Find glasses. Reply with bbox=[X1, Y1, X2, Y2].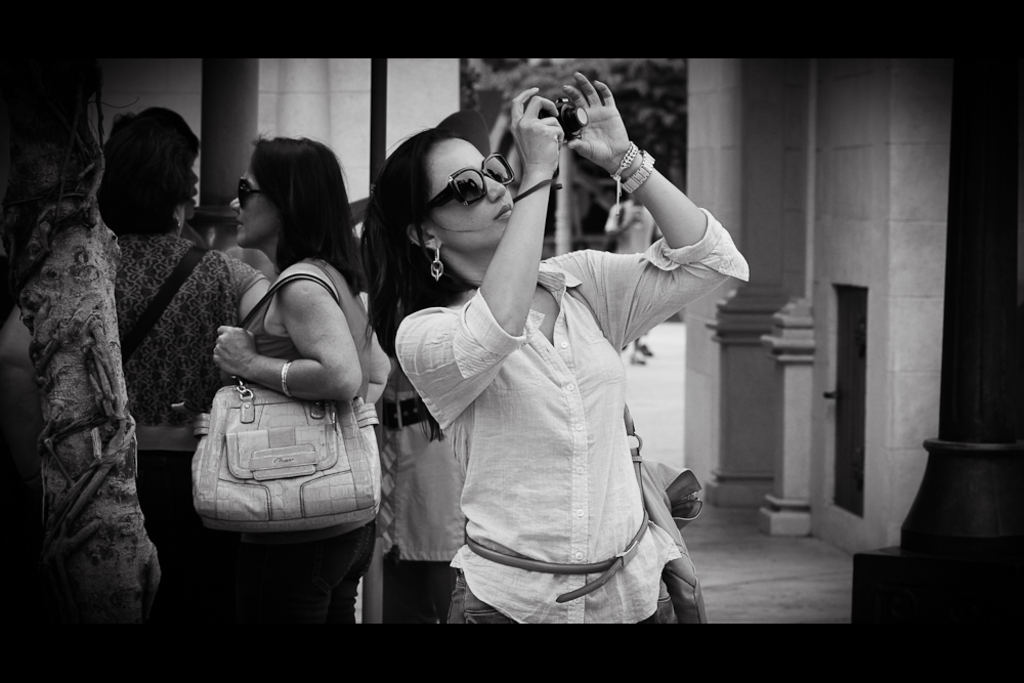
bbox=[232, 177, 264, 212].
